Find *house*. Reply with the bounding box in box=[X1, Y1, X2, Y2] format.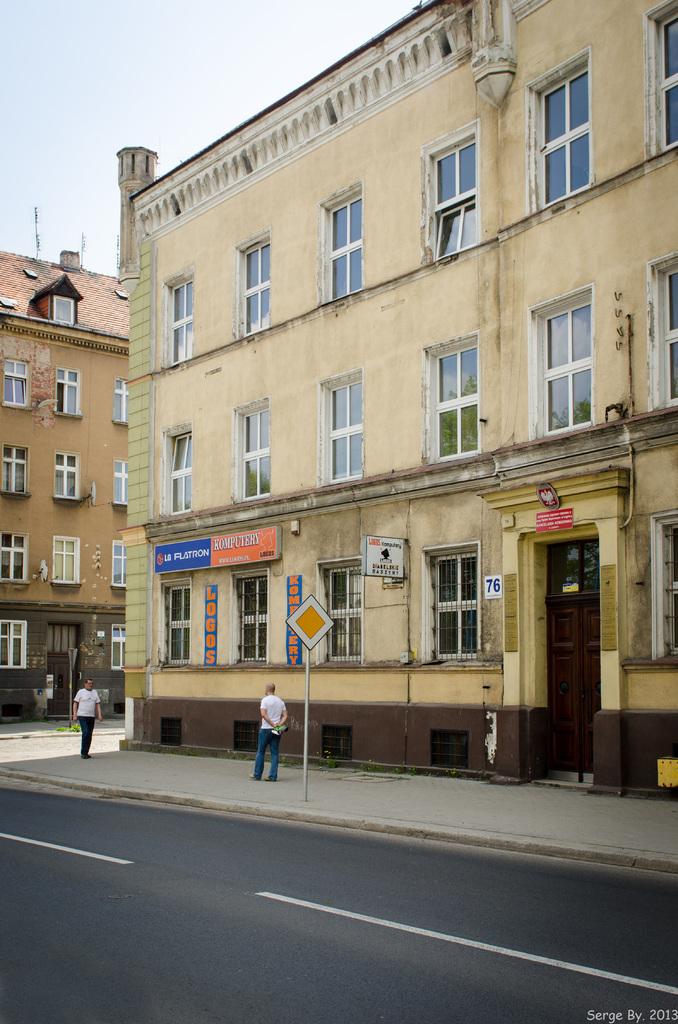
box=[116, 124, 396, 757].
